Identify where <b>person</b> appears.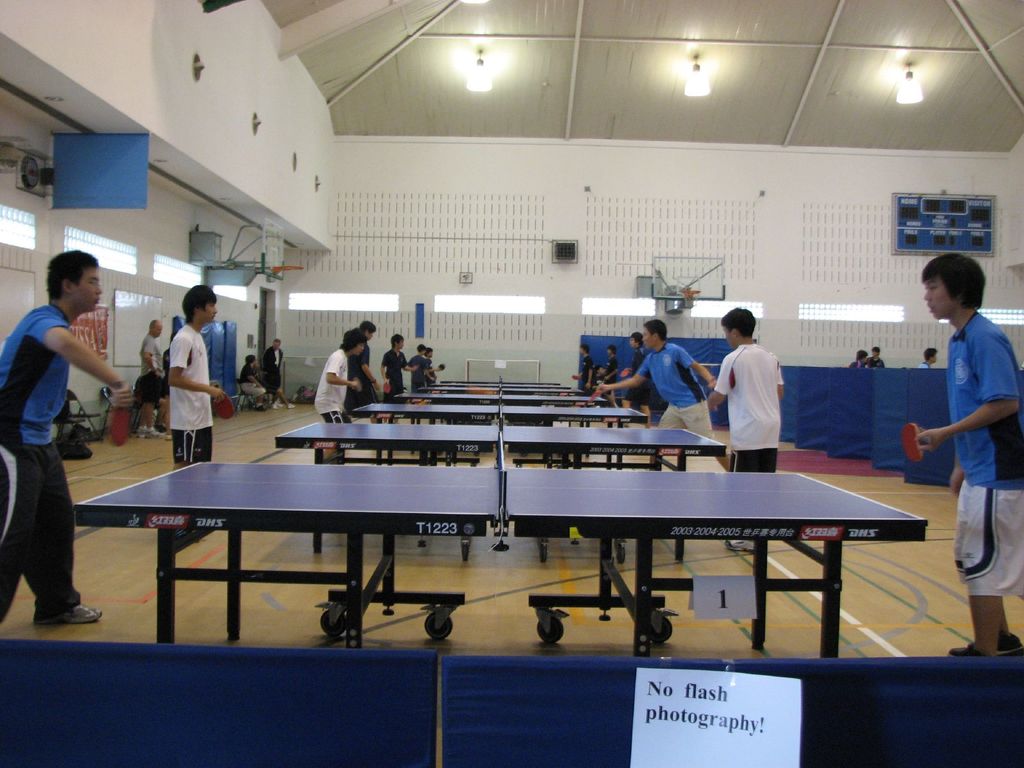
Appears at BBox(424, 349, 436, 383).
